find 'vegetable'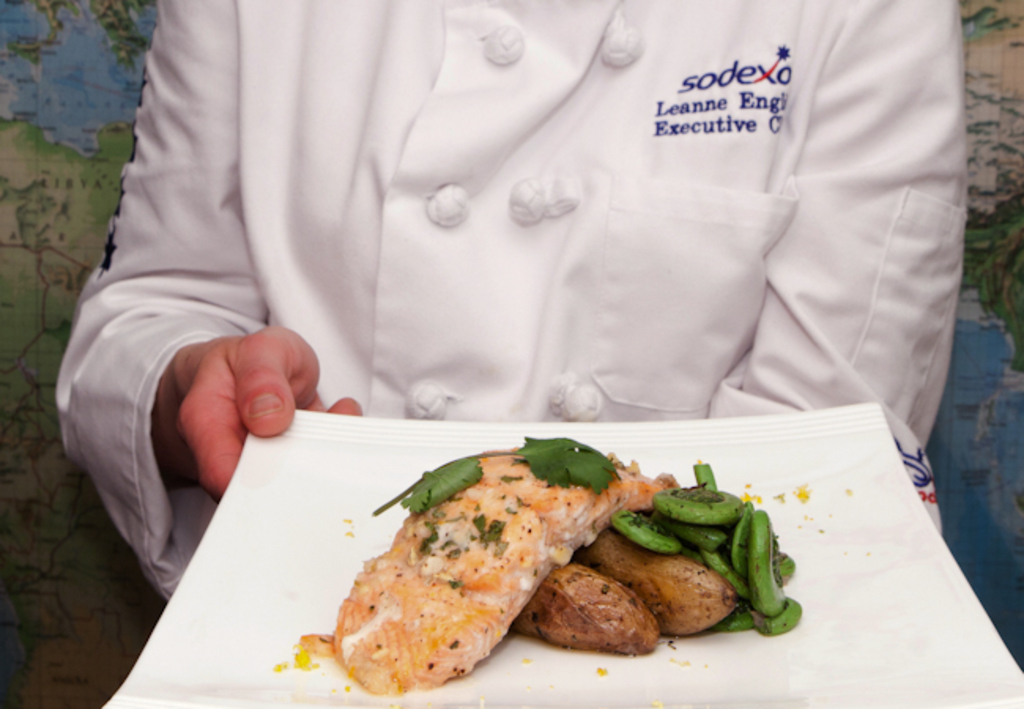
BBox(369, 438, 622, 518)
